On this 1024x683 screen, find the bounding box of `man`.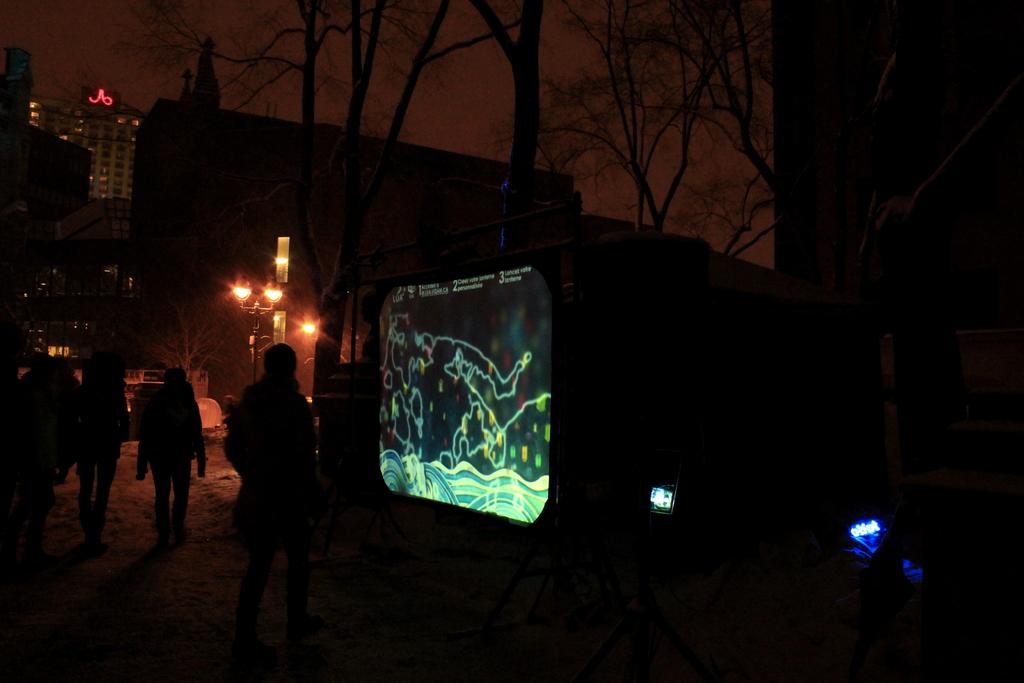
Bounding box: locate(221, 343, 321, 636).
